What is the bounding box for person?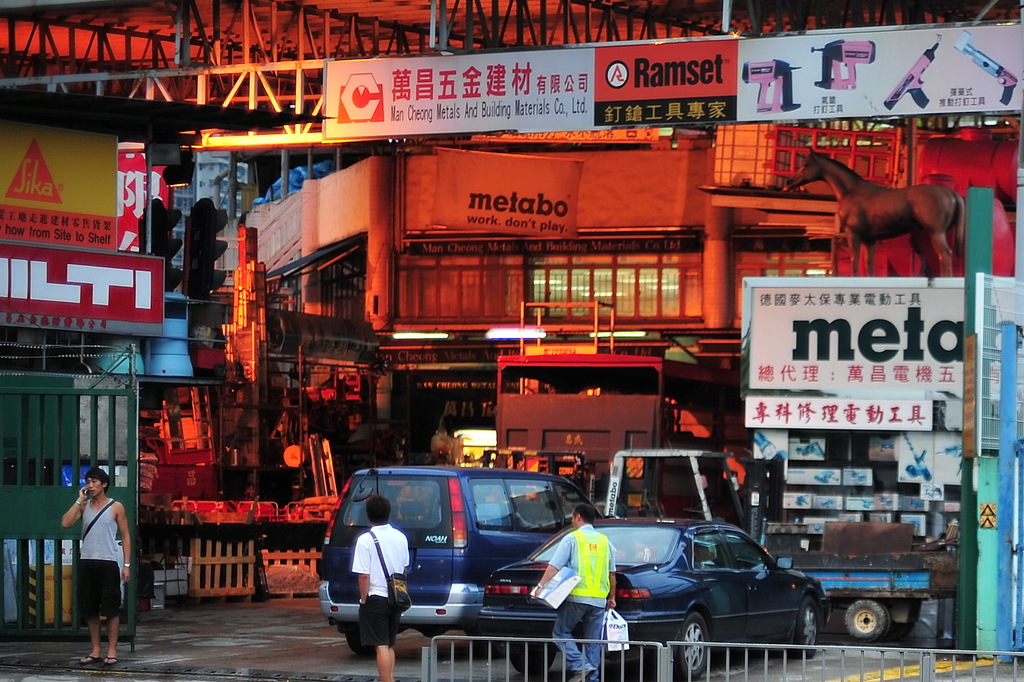
pyautogui.locateOnScreen(525, 499, 617, 681).
